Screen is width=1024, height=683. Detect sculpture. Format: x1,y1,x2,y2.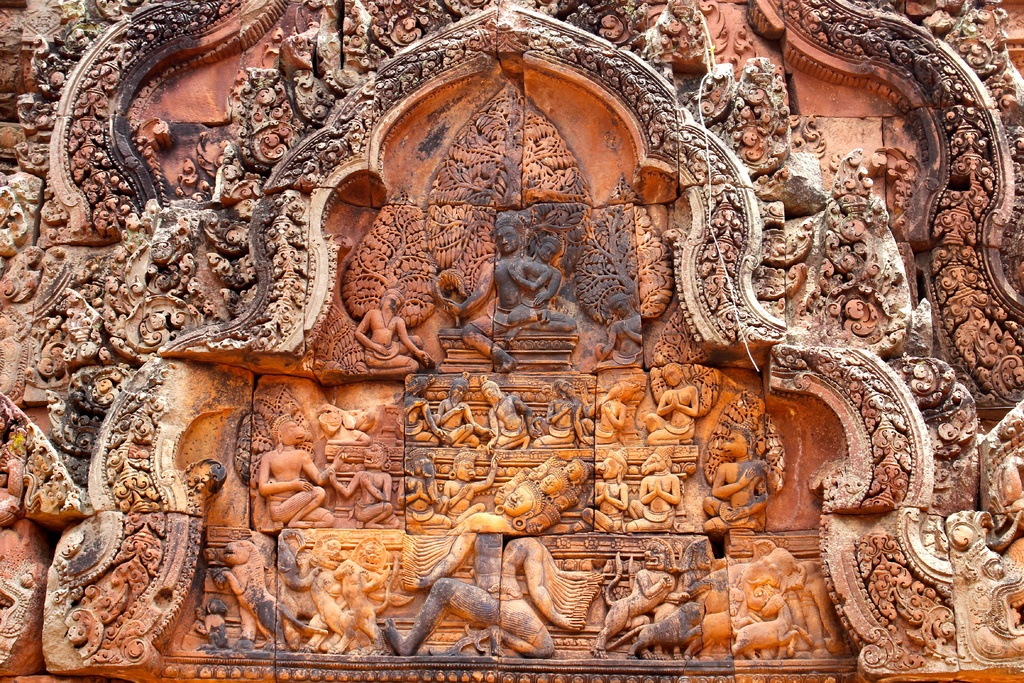
354,287,437,376.
